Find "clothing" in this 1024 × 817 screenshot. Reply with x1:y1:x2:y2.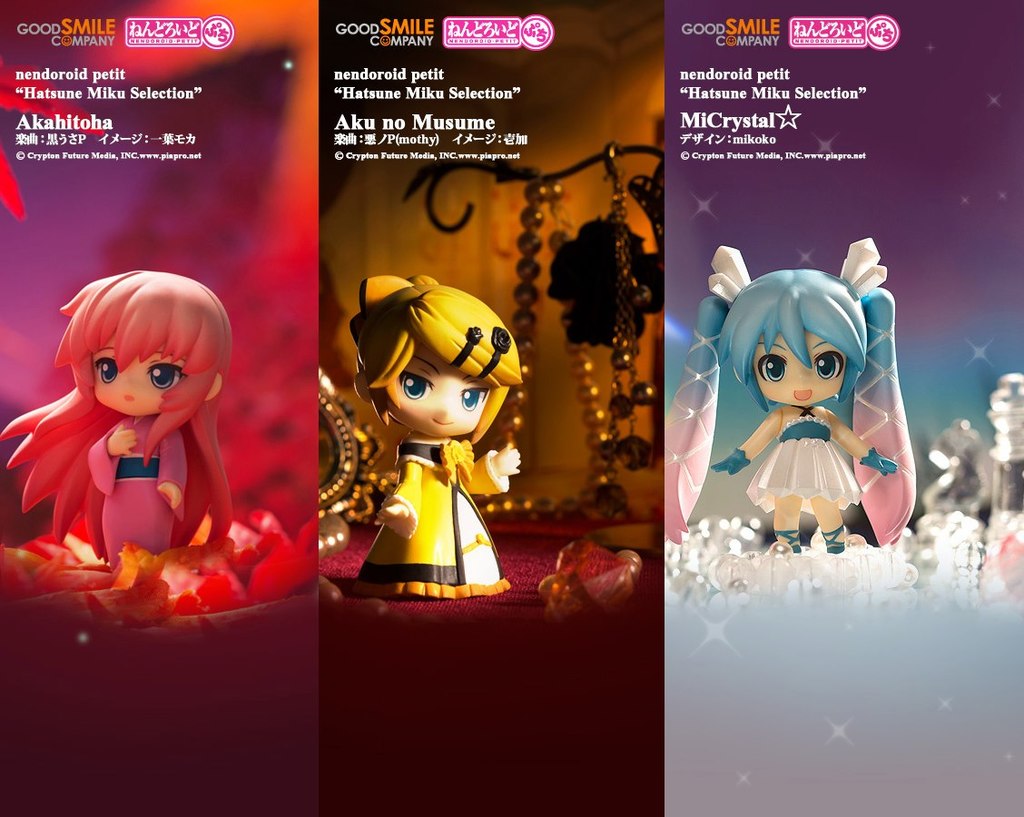
89:403:187:555.
